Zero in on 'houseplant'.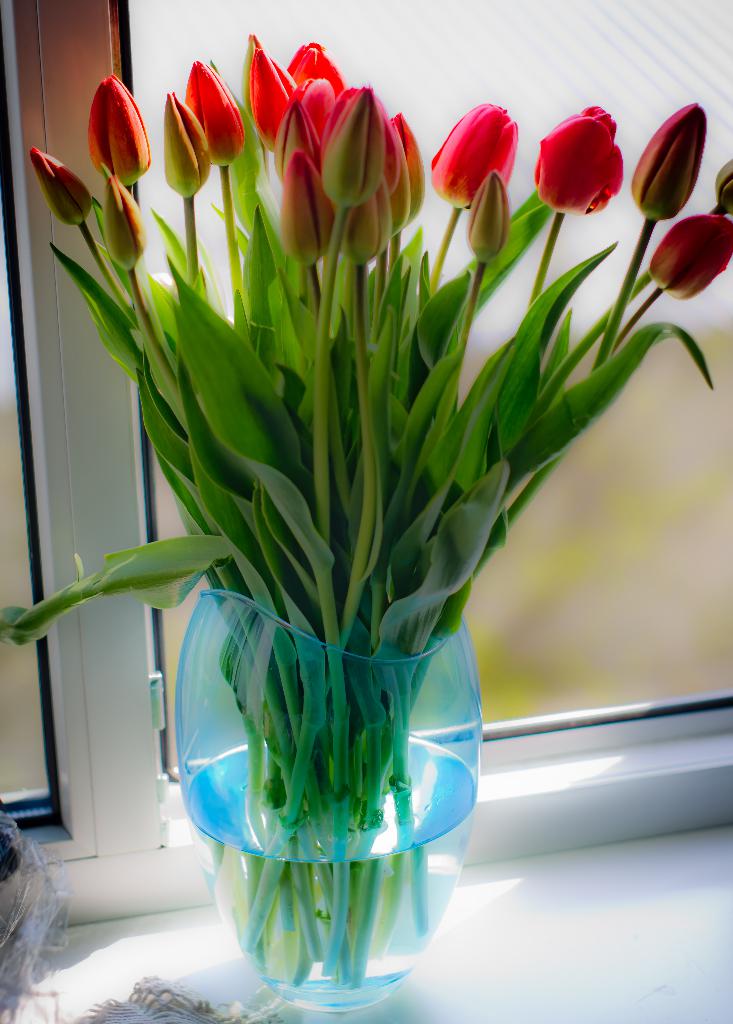
Zeroed in: <bbox>0, 31, 732, 1016</bbox>.
